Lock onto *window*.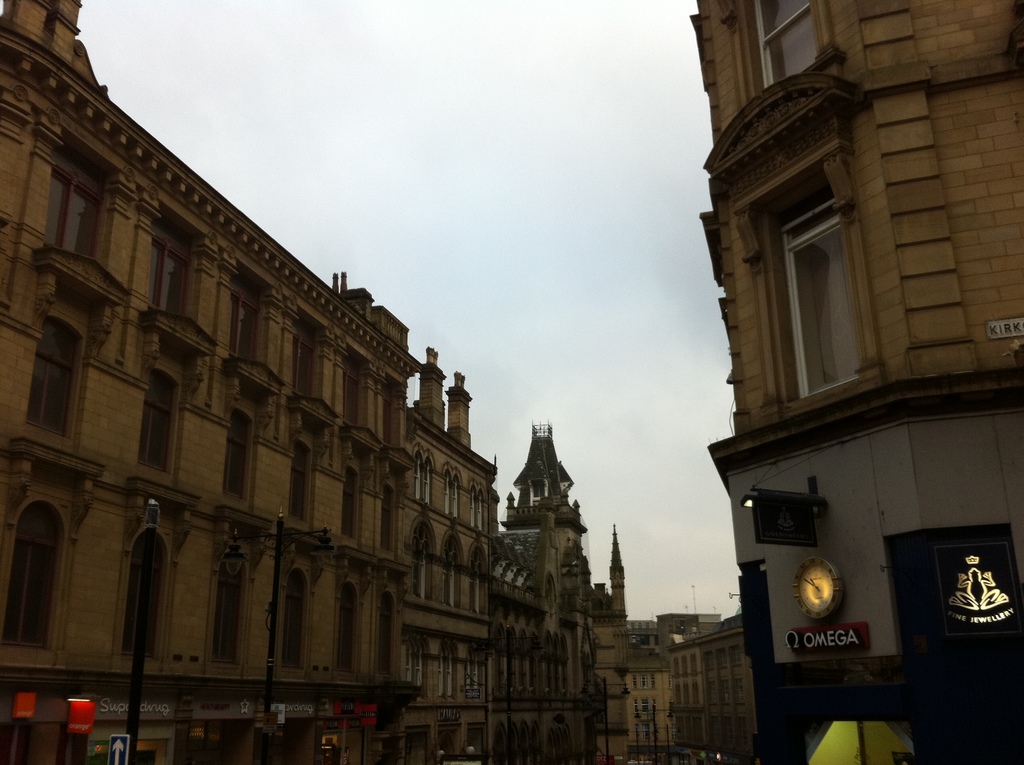
Locked: locate(225, 405, 255, 514).
